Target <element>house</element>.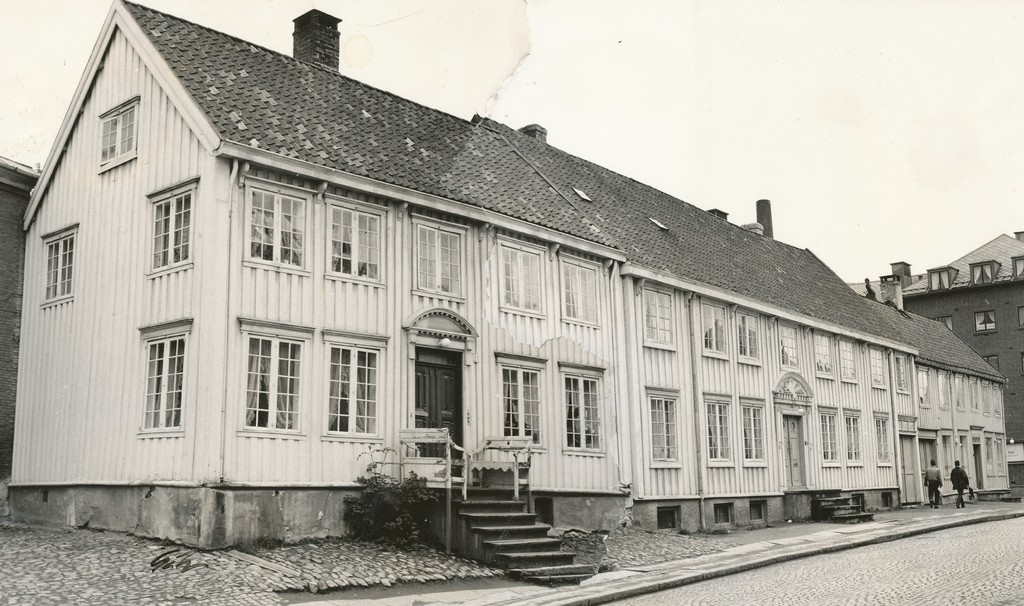
Target region: {"left": 868, "top": 230, "right": 1023, "bottom": 505}.
